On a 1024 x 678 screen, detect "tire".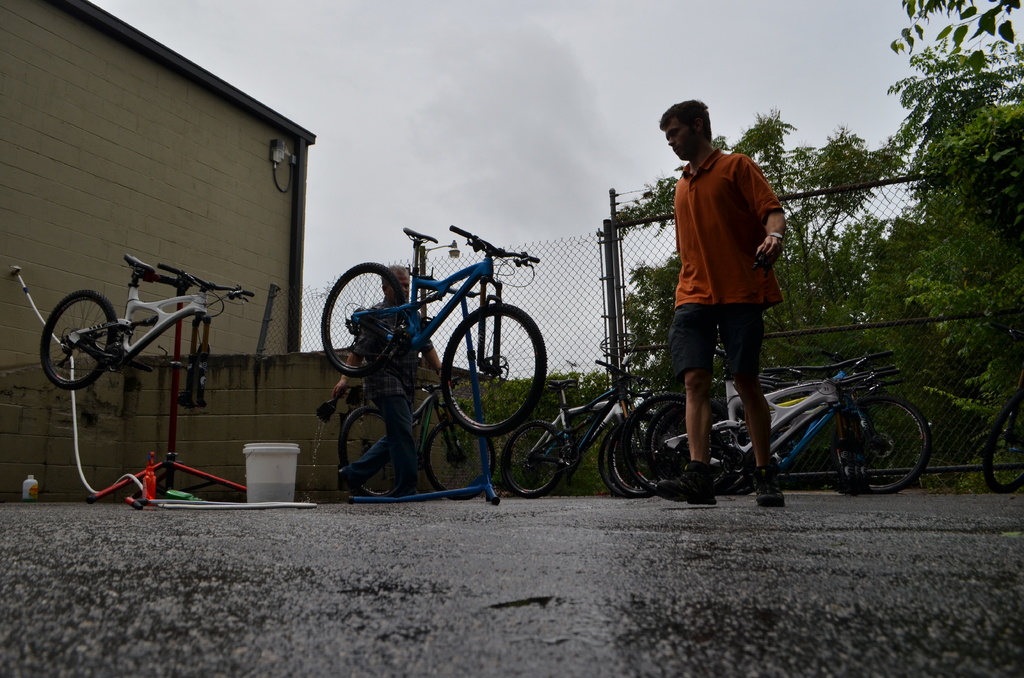
detection(442, 297, 540, 435).
